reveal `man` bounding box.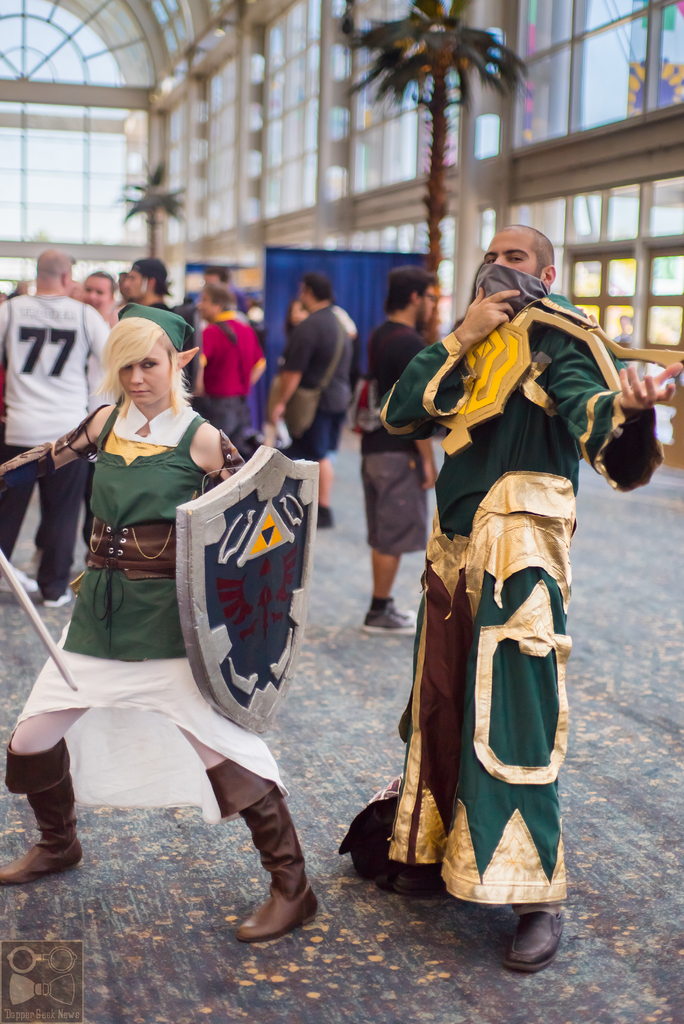
Revealed: crop(352, 250, 453, 600).
